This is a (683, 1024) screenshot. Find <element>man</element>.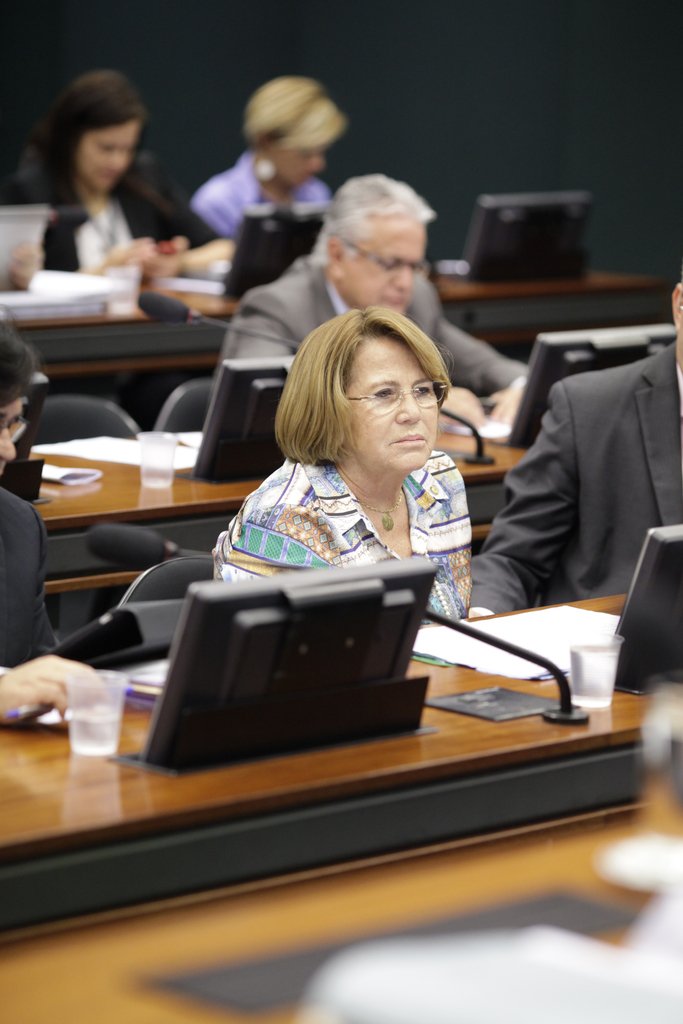
Bounding box: rect(454, 262, 682, 618).
